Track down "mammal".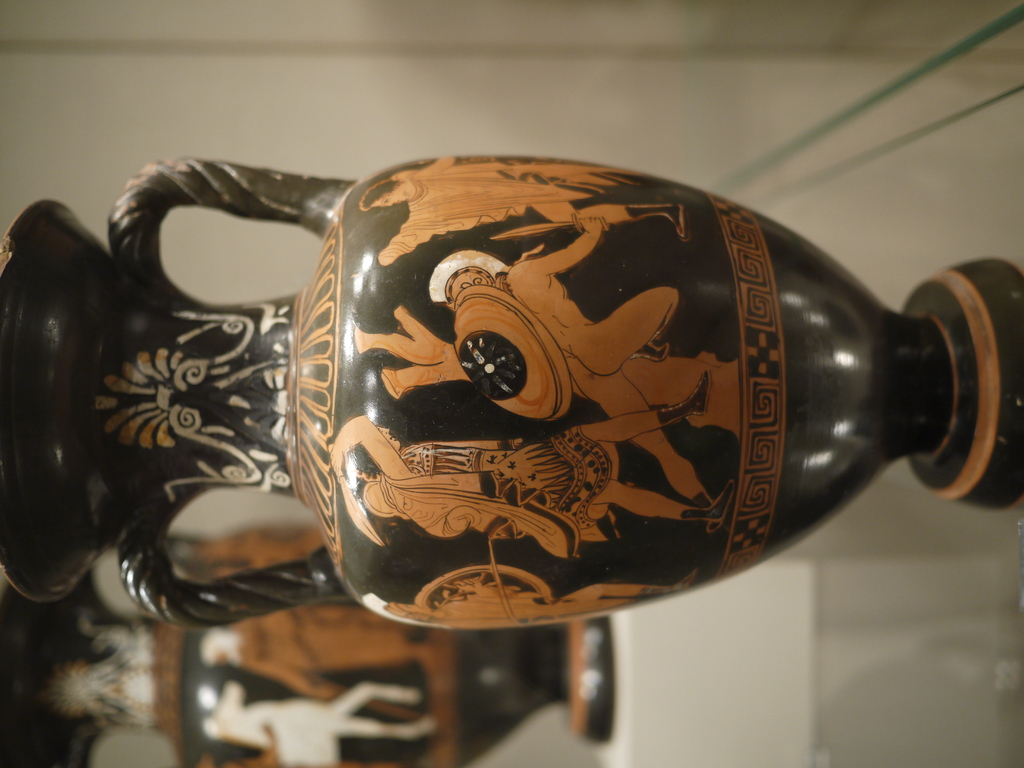
Tracked to <region>200, 682, 438, 762</region>.
